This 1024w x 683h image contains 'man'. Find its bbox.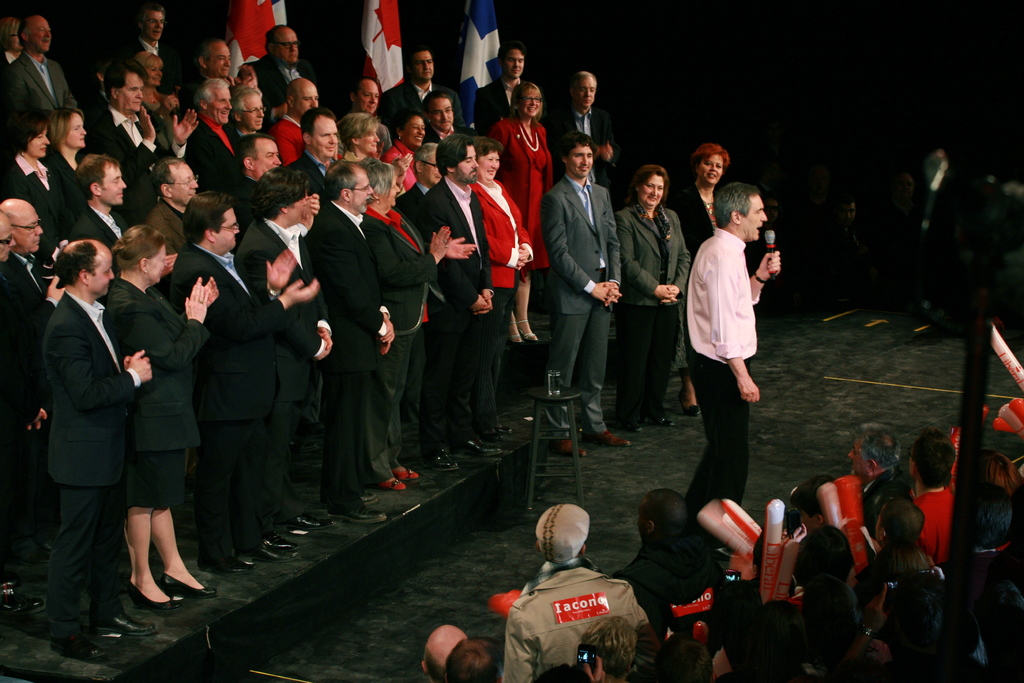
{"left": 29, "top": 192, "right": 158, "bottom": 643}.
